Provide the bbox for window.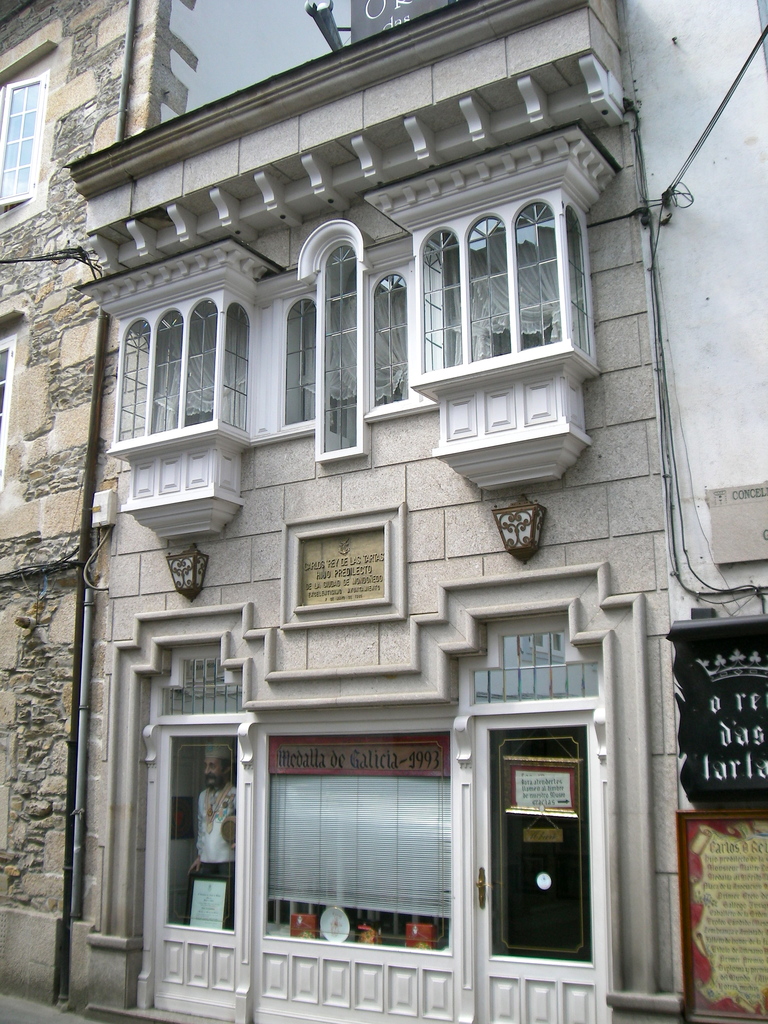
(x1=273, y1=246, x2=427, y2=452).
